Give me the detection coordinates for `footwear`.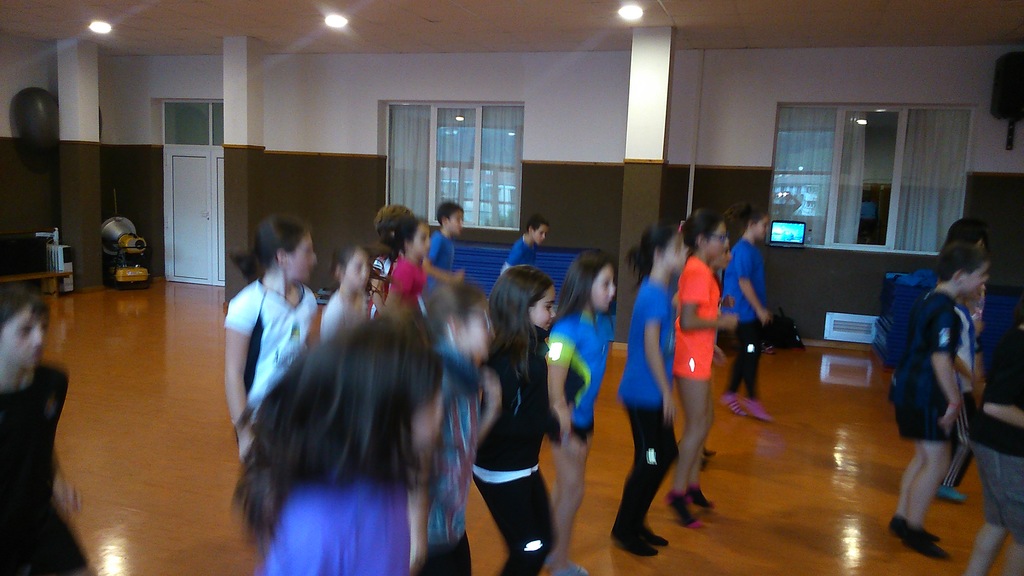
bbox(694, 461, 705, 473).
